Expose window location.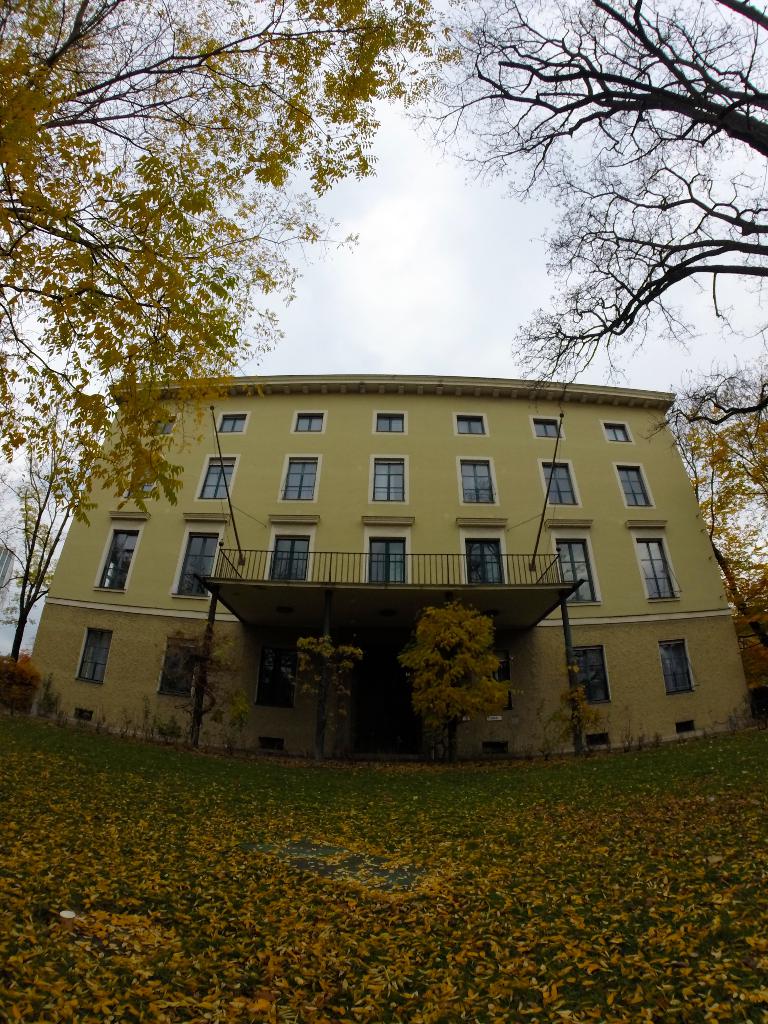
Exposed at bbox(483, 744, 511, 756).
